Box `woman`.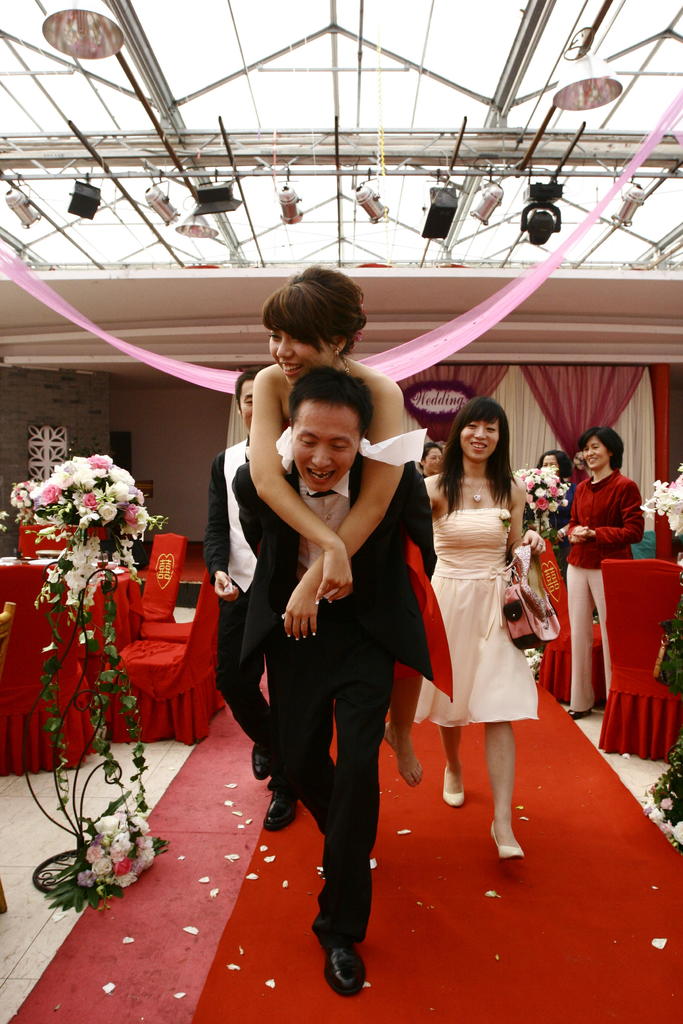
<box>560,410,657,722</box>.
